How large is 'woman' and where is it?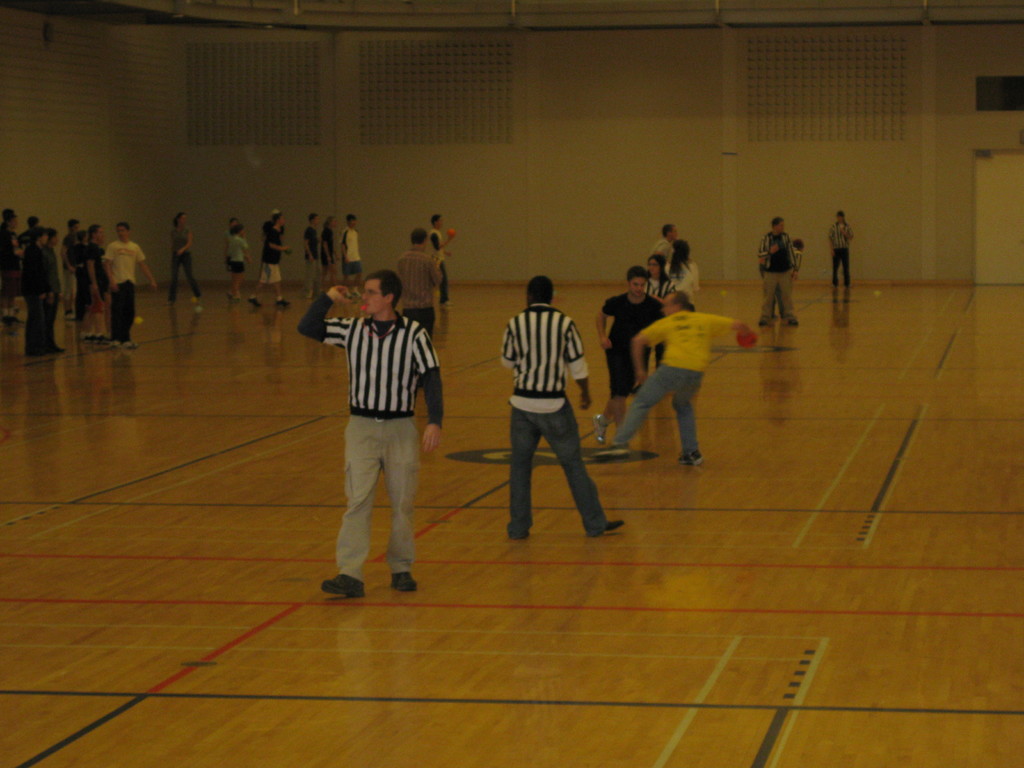
Bounding box: select_region(220, 220, 246, 301).
